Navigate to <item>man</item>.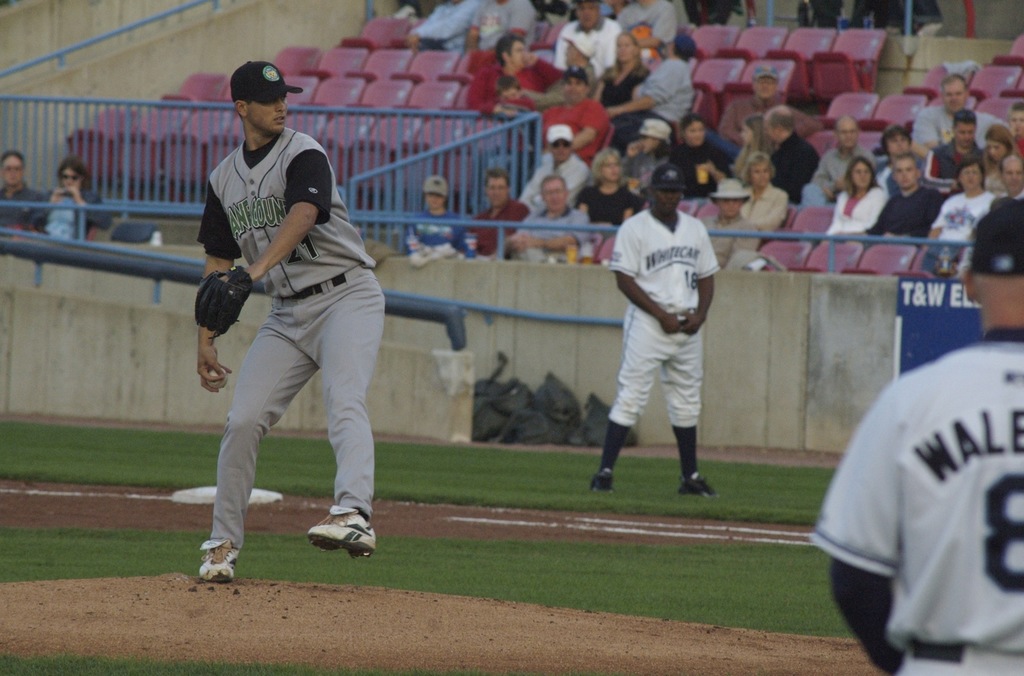
Navigation target: box=[549, 0, 630, 112].
